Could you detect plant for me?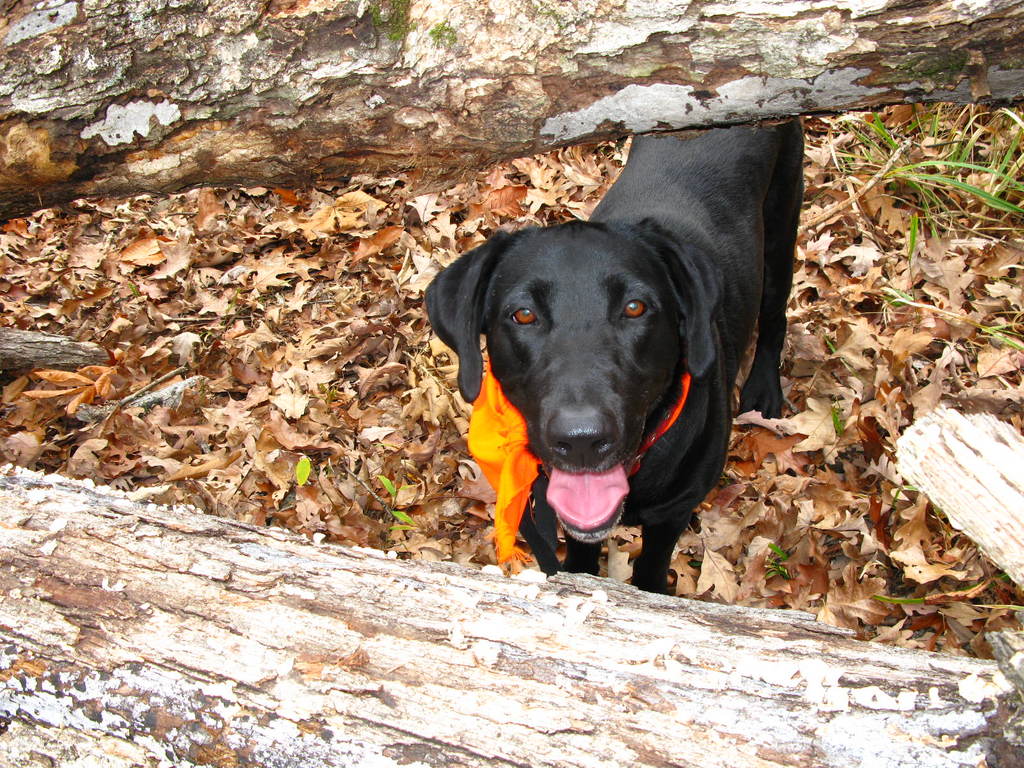
Detection result: Rect(371, 468, 413, 546).
